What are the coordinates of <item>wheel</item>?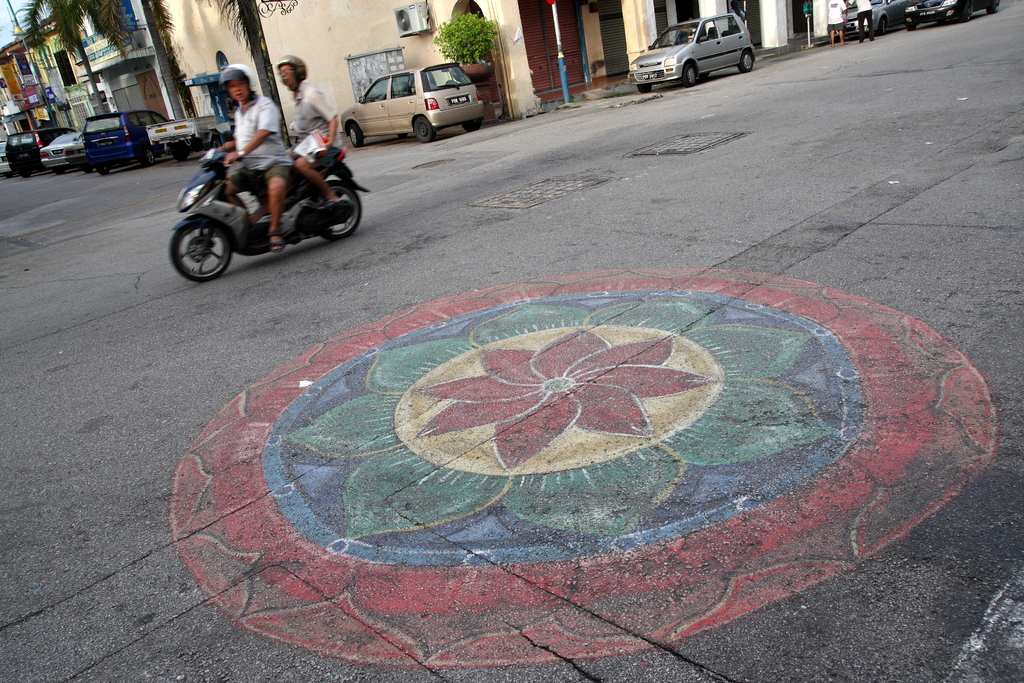
[left=905, top=22, right=915, bottom=31].
